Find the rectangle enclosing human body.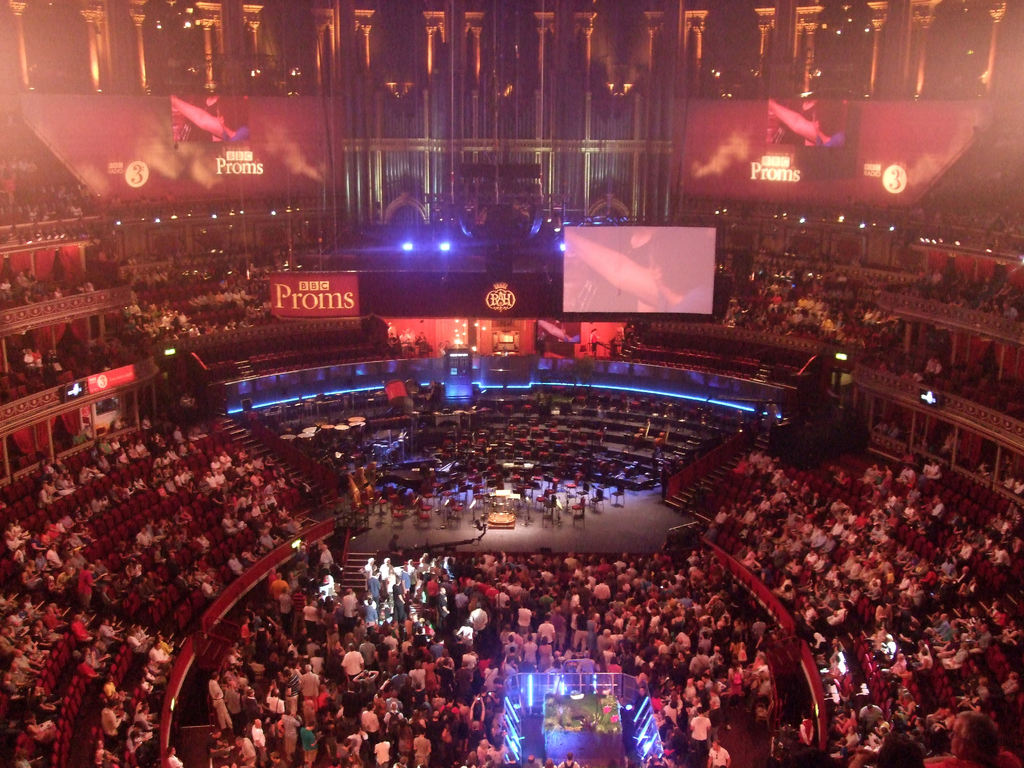
rect(211, 733, 228, 765).
